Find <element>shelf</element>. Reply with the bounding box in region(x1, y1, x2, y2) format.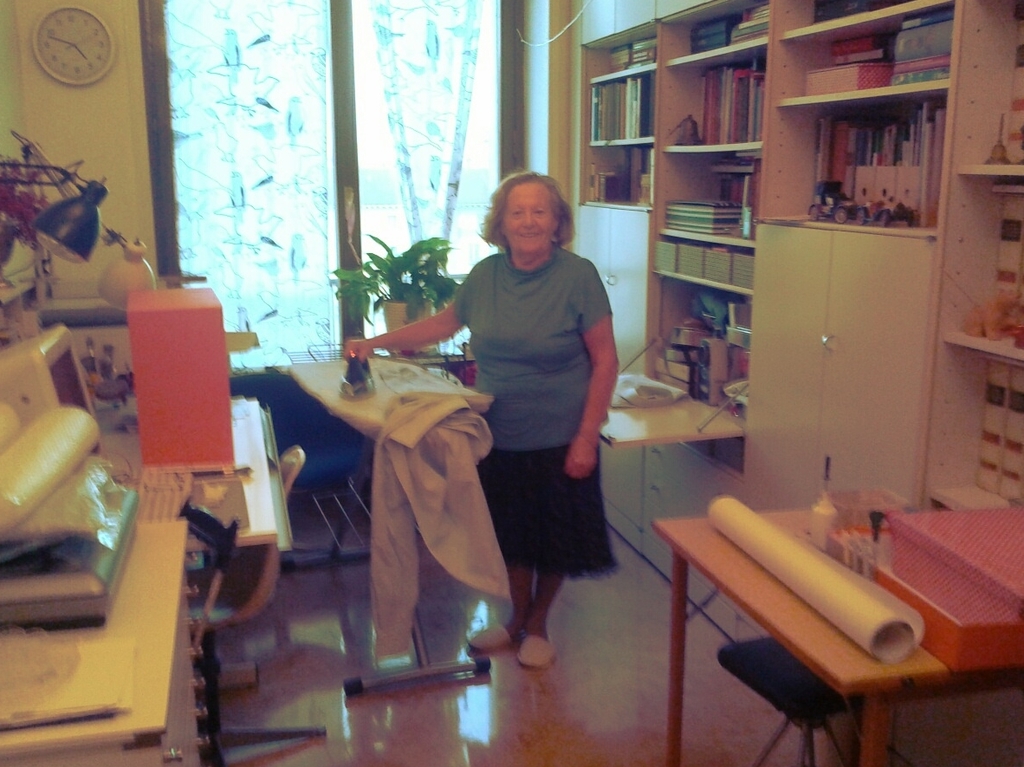
region(768, 0, 953, 46).
